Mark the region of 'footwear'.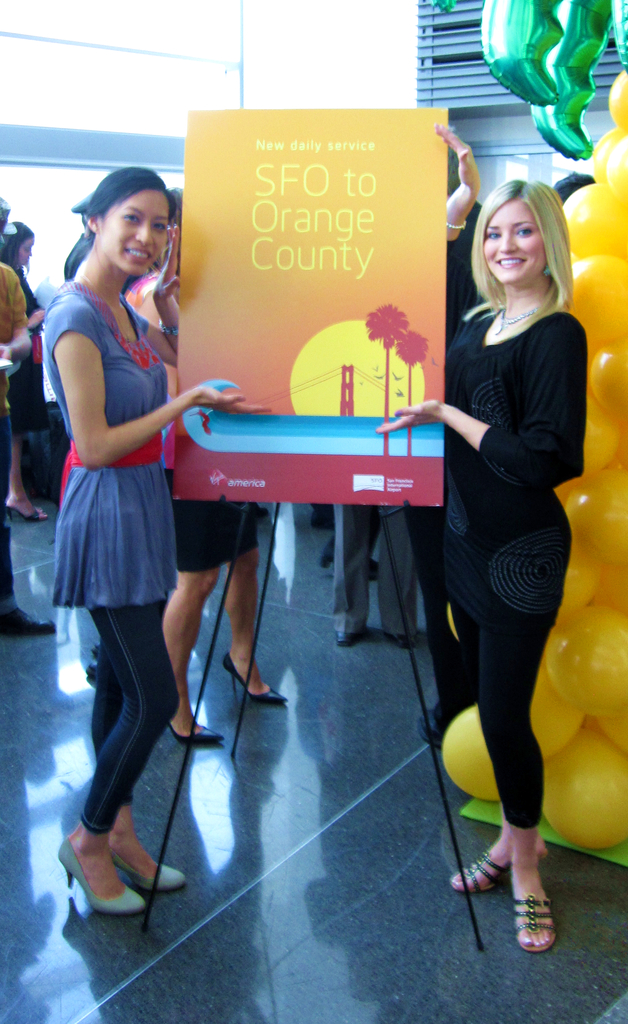
Region: left=222, top=650, right=283, bottom=700.
